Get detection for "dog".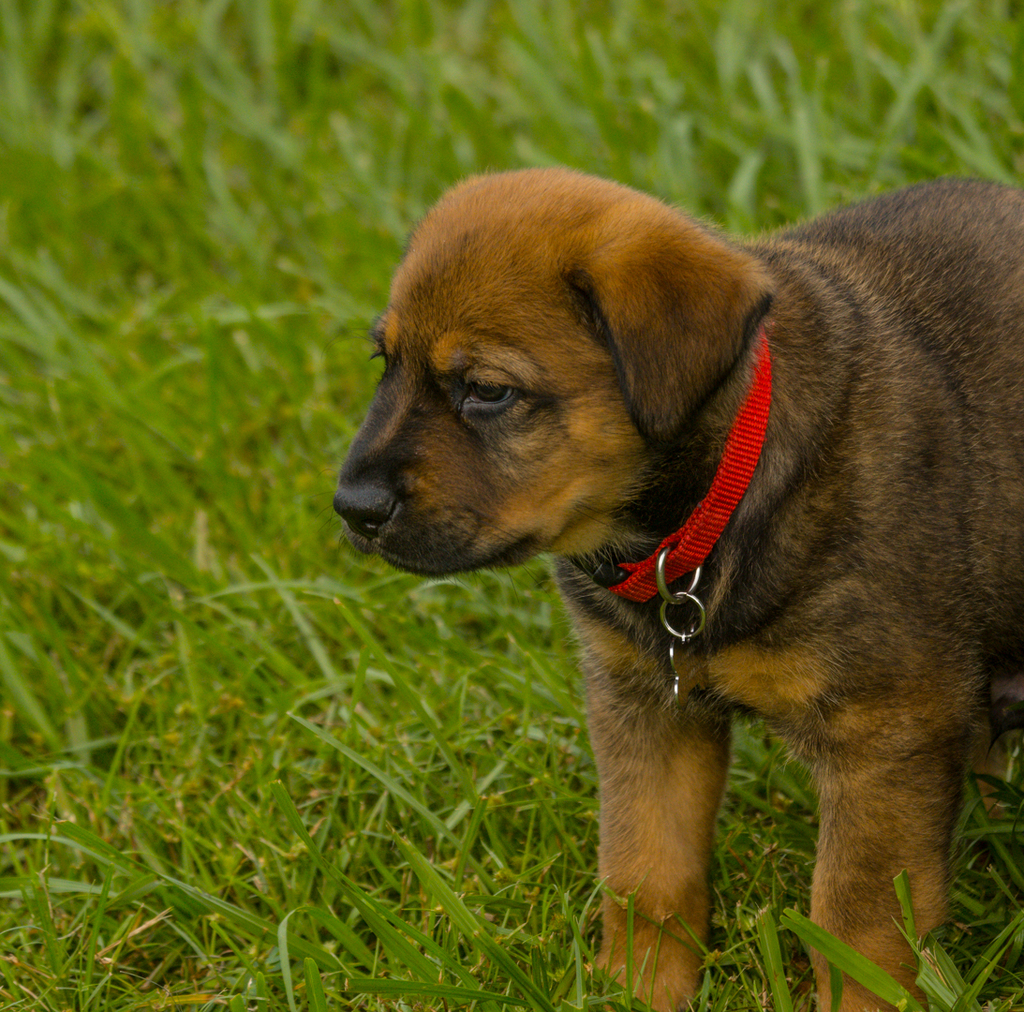
Detection: [312,162,1023,1011].
